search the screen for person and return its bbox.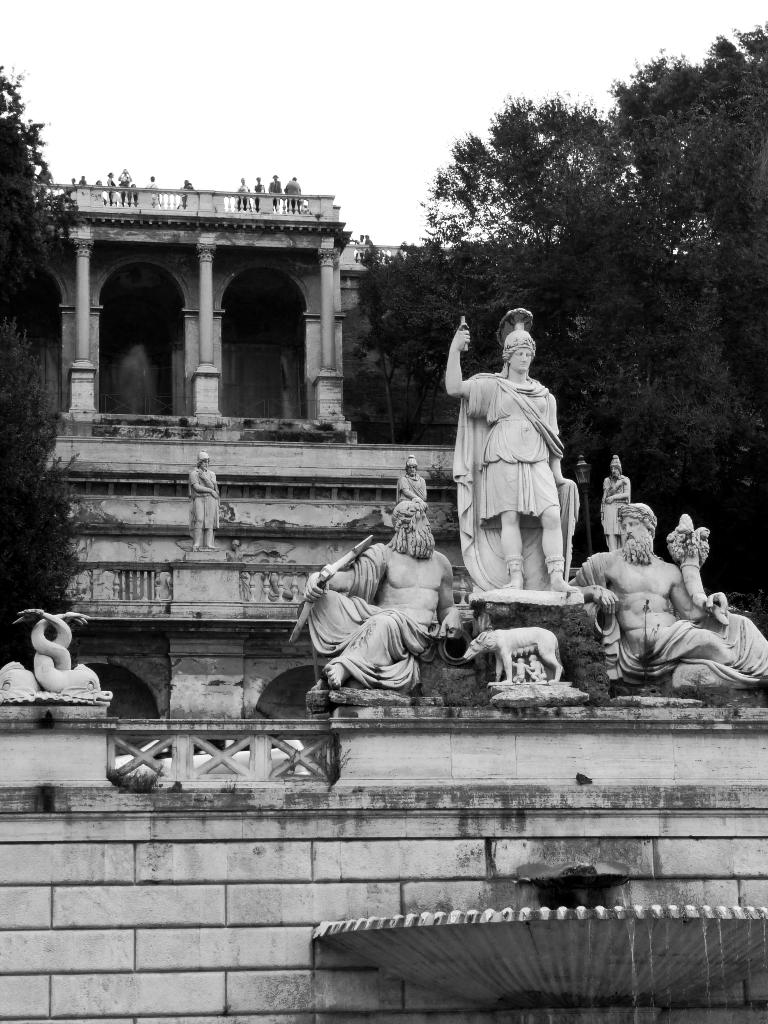
Found: <box>364,232,378,262</box>.
